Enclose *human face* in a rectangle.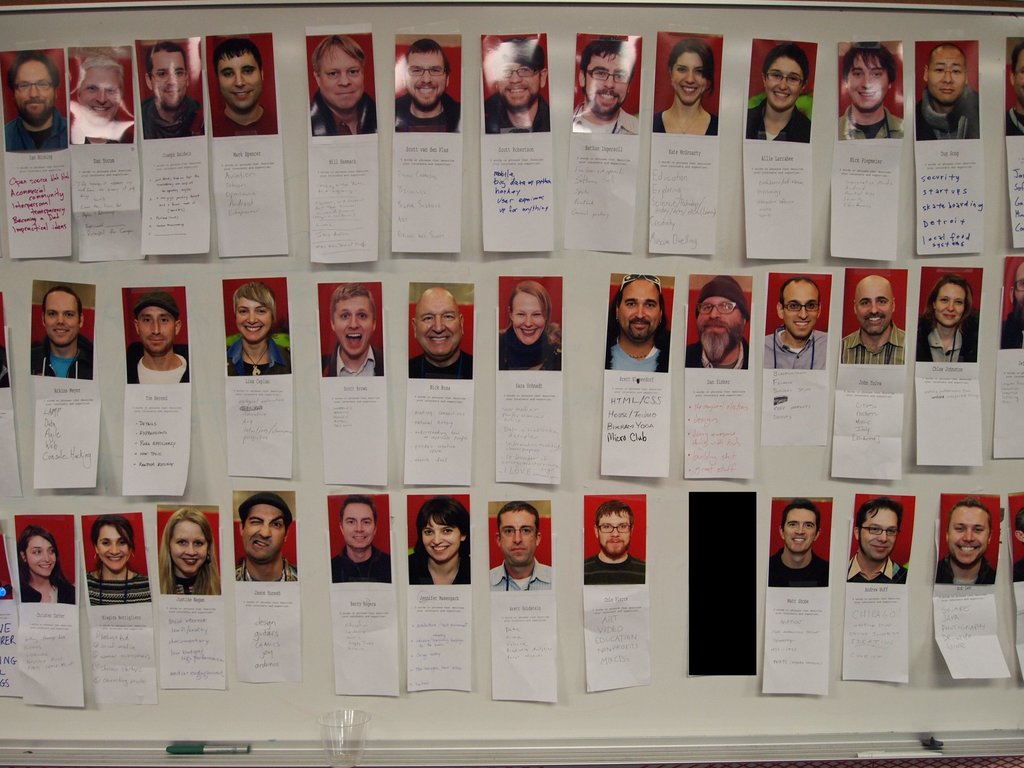
l=77, t=67, r=120, b=124.
